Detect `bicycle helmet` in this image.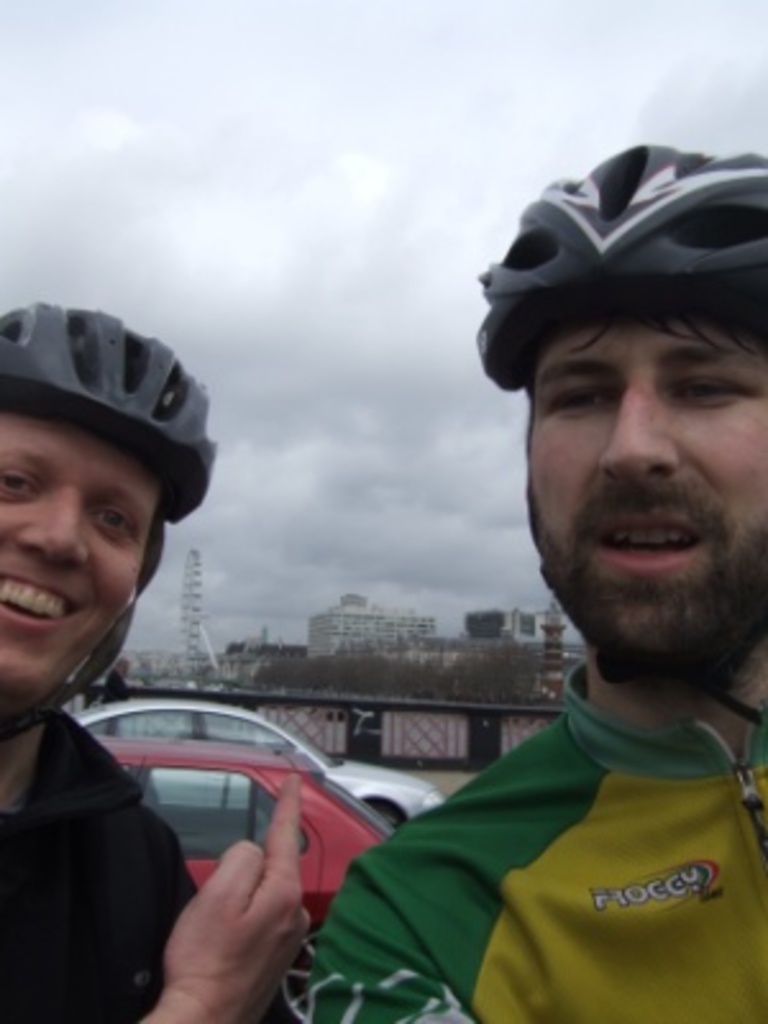
Detection: {"left": 3, "top": 297, "right": 207, "bottom": 515}.
